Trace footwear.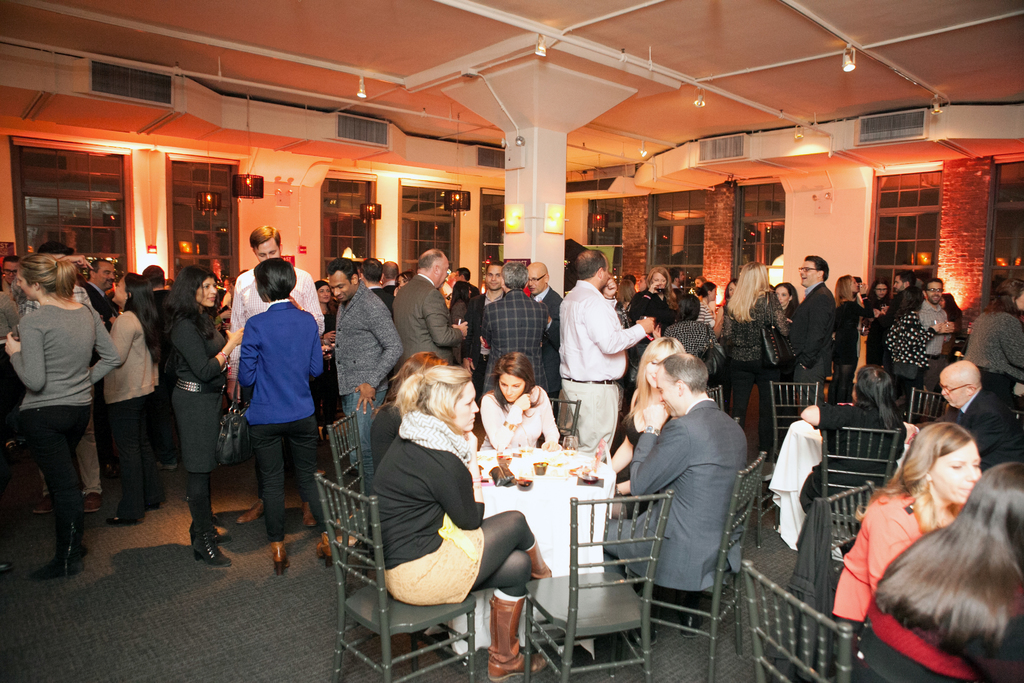
Traced to 199,518,235,571.
